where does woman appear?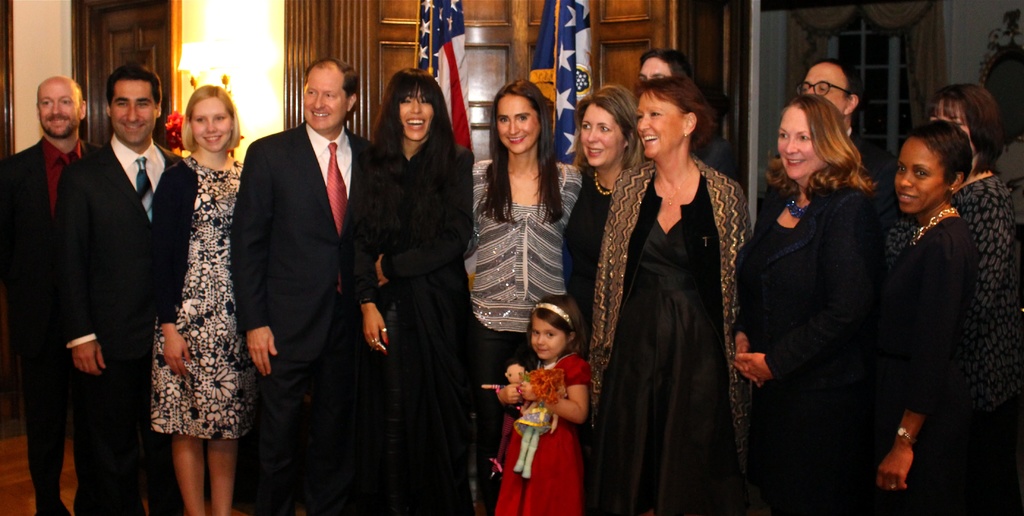
Appears at BBox(152, 87, 246, 515).
